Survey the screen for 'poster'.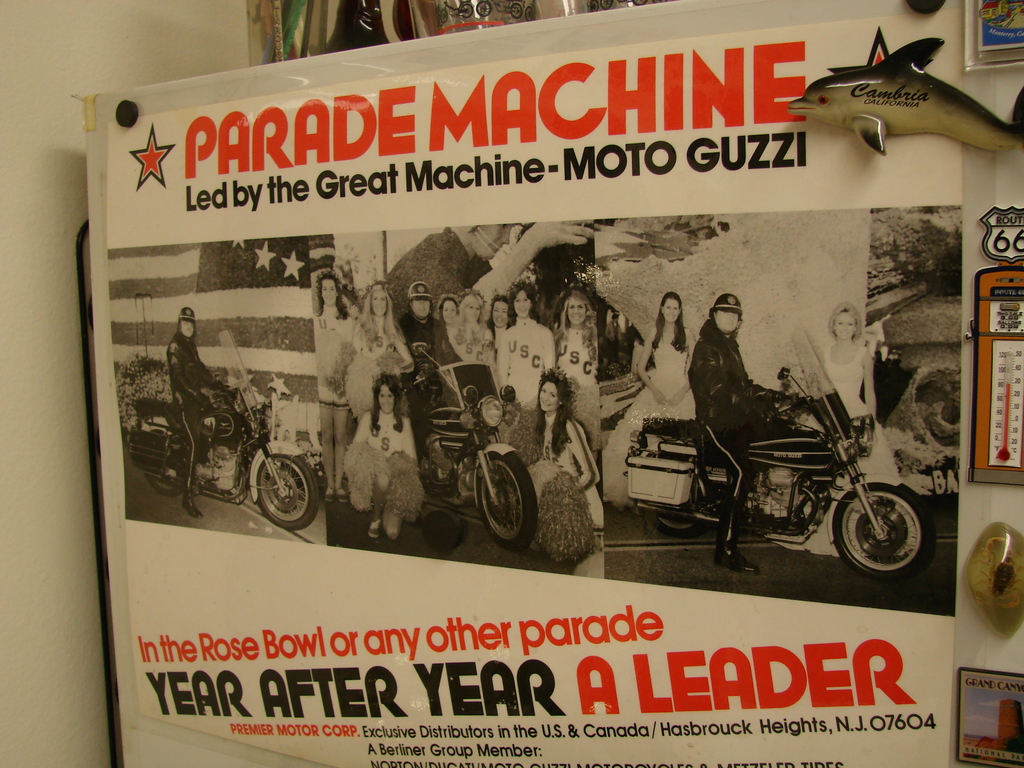
Survey found: locate(102, 4, 957, 767).
